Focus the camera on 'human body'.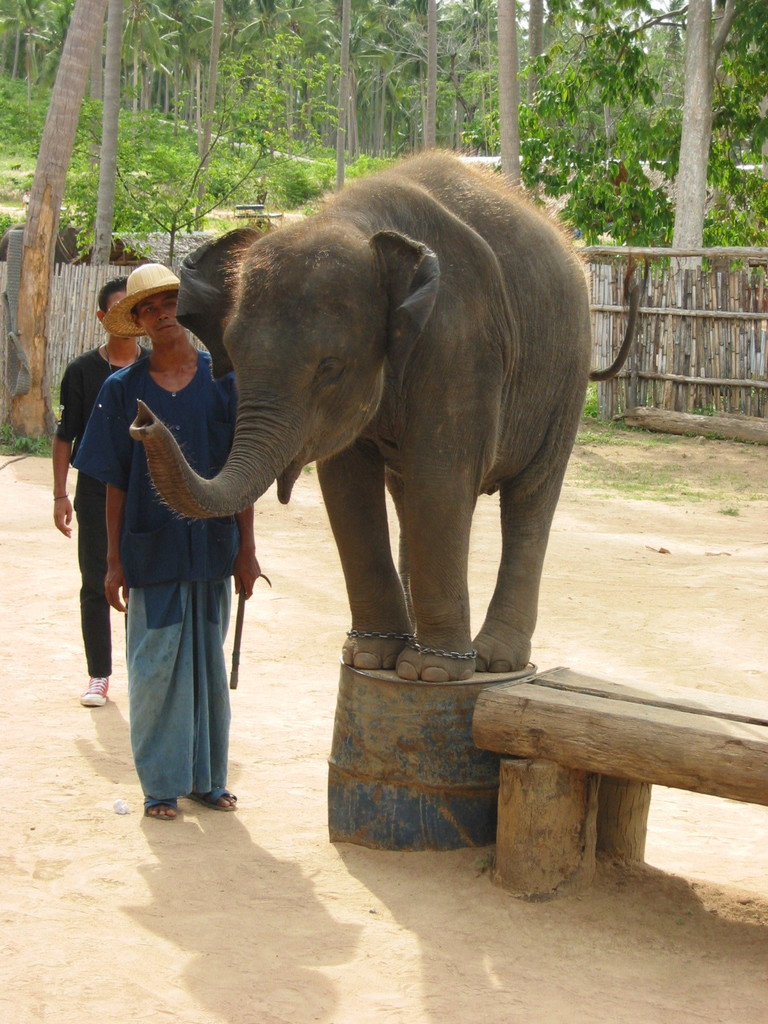
Focus region: l=52, t=344, r=152, b=711.
